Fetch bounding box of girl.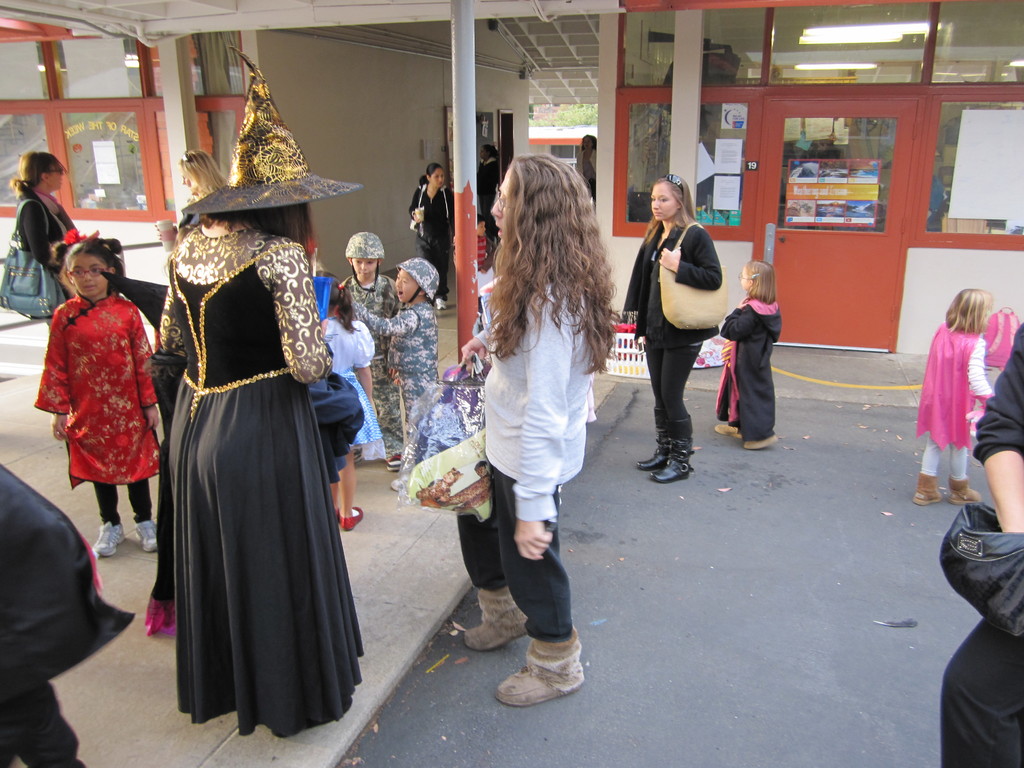
Bbox: <region>911, 285, 993, 505</region>.
